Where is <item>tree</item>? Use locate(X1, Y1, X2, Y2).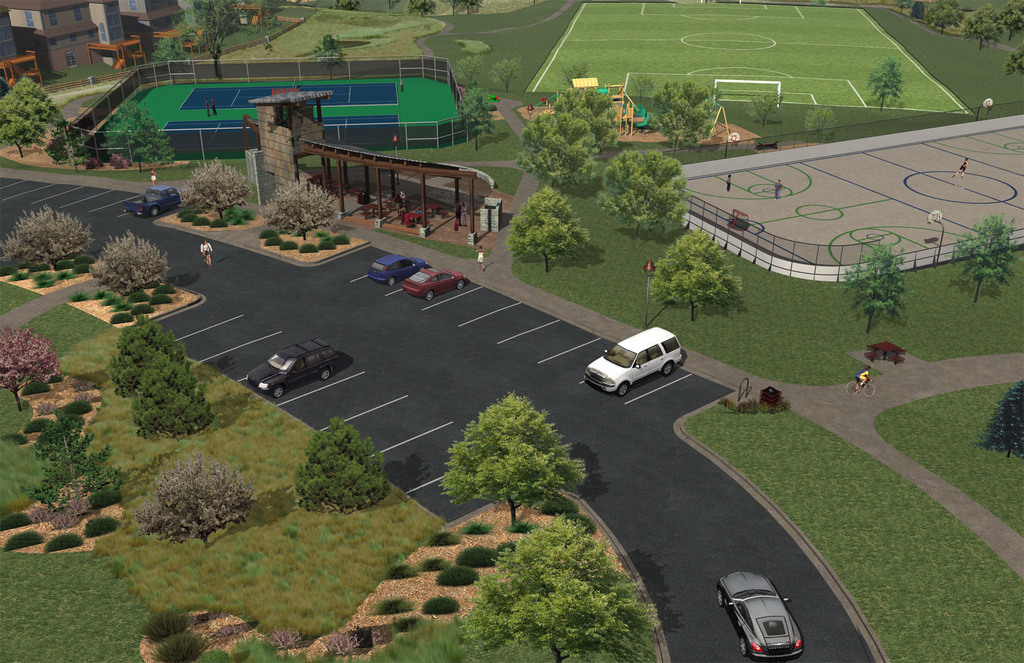
locate(264, 176, 342, 243).
